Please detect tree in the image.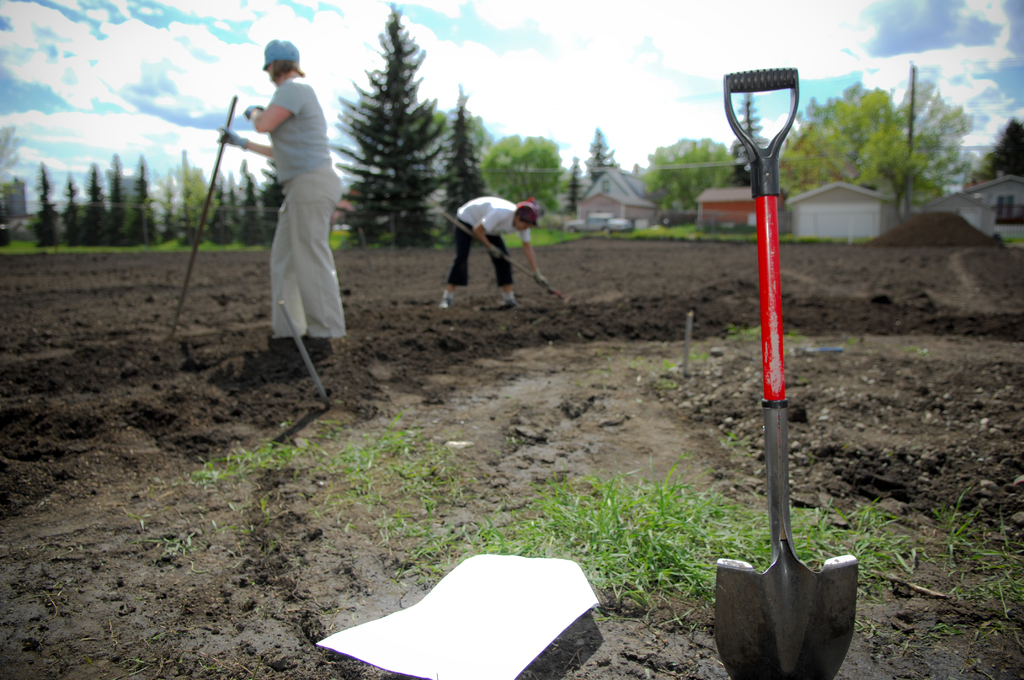
detection(29, 152, 61, 252).
